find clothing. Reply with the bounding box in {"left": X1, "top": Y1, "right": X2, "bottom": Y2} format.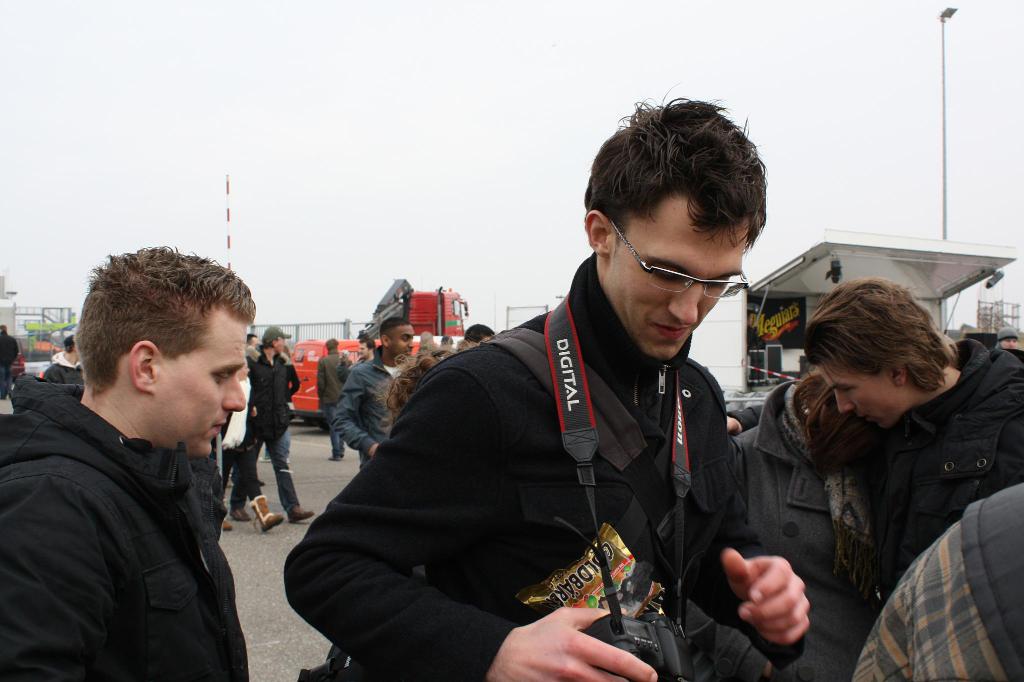
{"left": 0, "top": 365, "right": 248, "bottom": 681}.
